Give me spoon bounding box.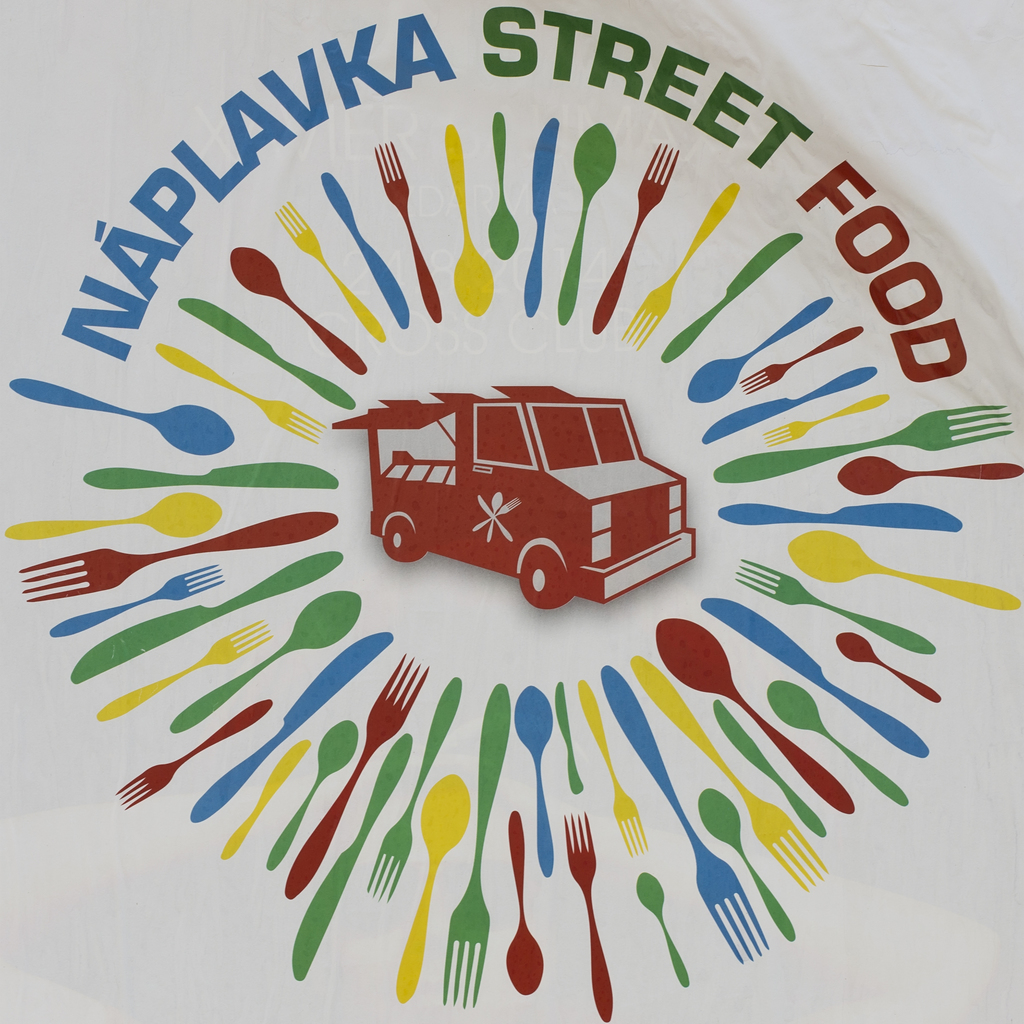
(left=513, top=687, right=553, bottom=879).
